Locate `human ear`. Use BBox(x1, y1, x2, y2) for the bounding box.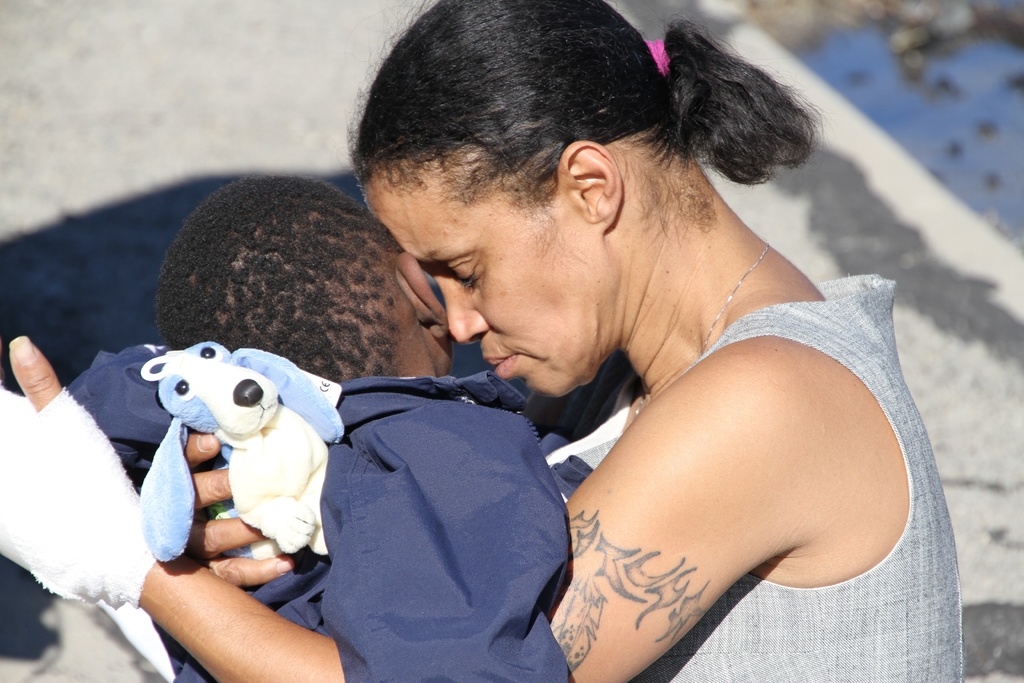
BBox(394, 252, 449, 338).
